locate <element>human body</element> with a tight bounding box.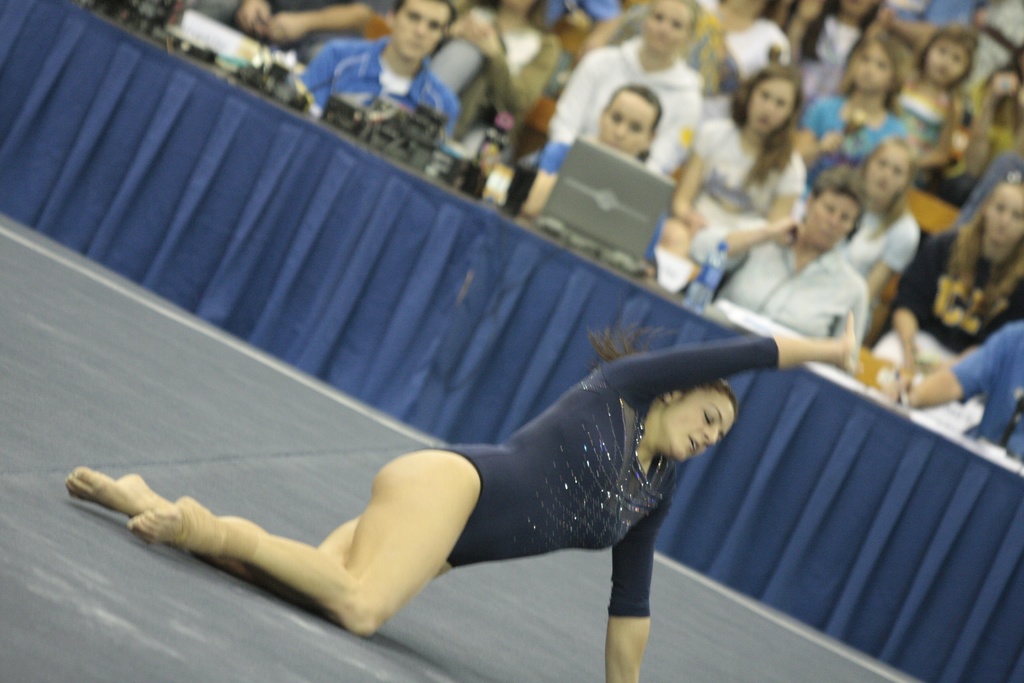
l=199, t=0, r=1023, b=462.
